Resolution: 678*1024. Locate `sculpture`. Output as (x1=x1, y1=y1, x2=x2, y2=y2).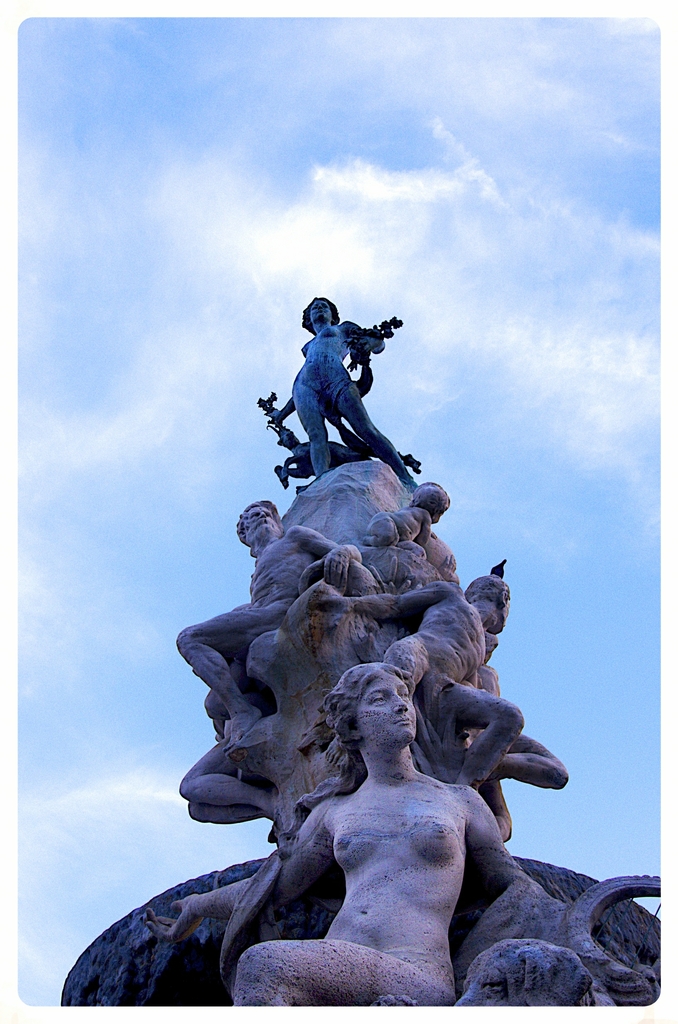
(x1=367, y1=477, x2=451, y2=582).
